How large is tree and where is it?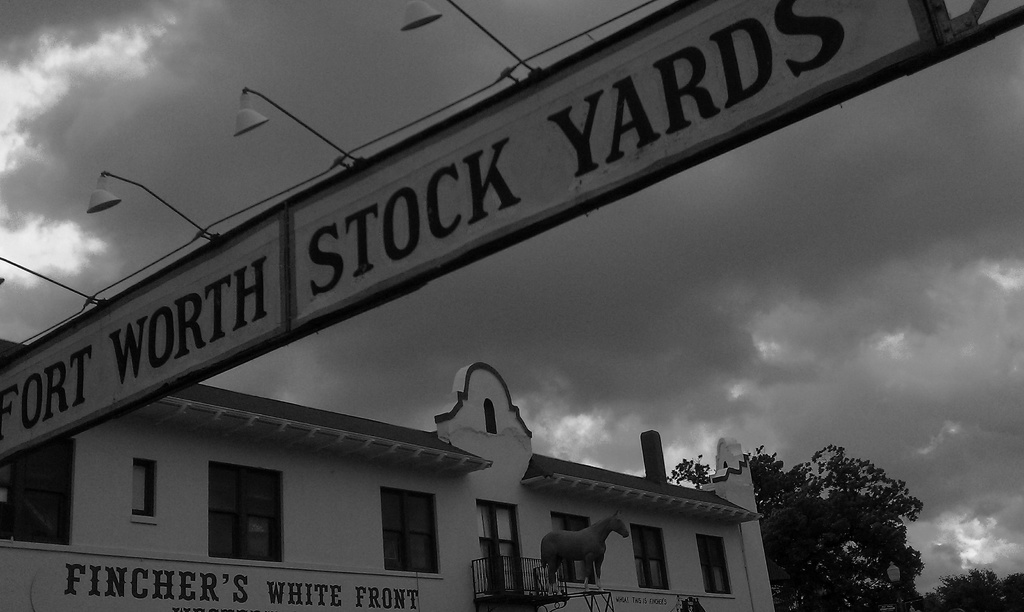
Bounding box: 783 435 929 592.
